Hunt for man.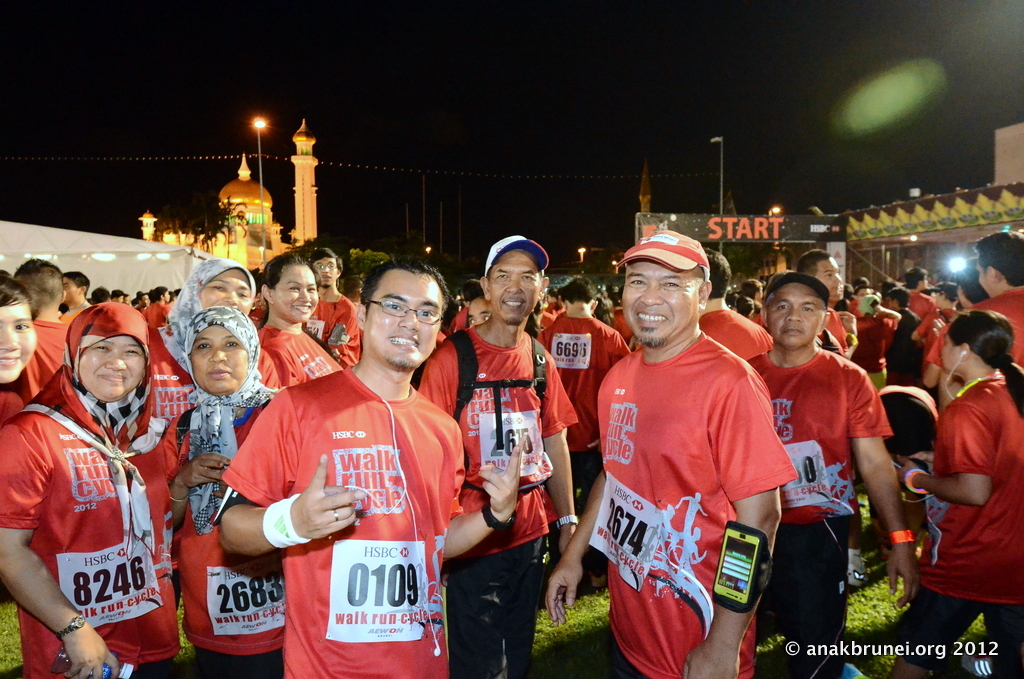
Hunted down at {"x1": 214, "y1": 257, "x2": 528, "y2": 678}.
